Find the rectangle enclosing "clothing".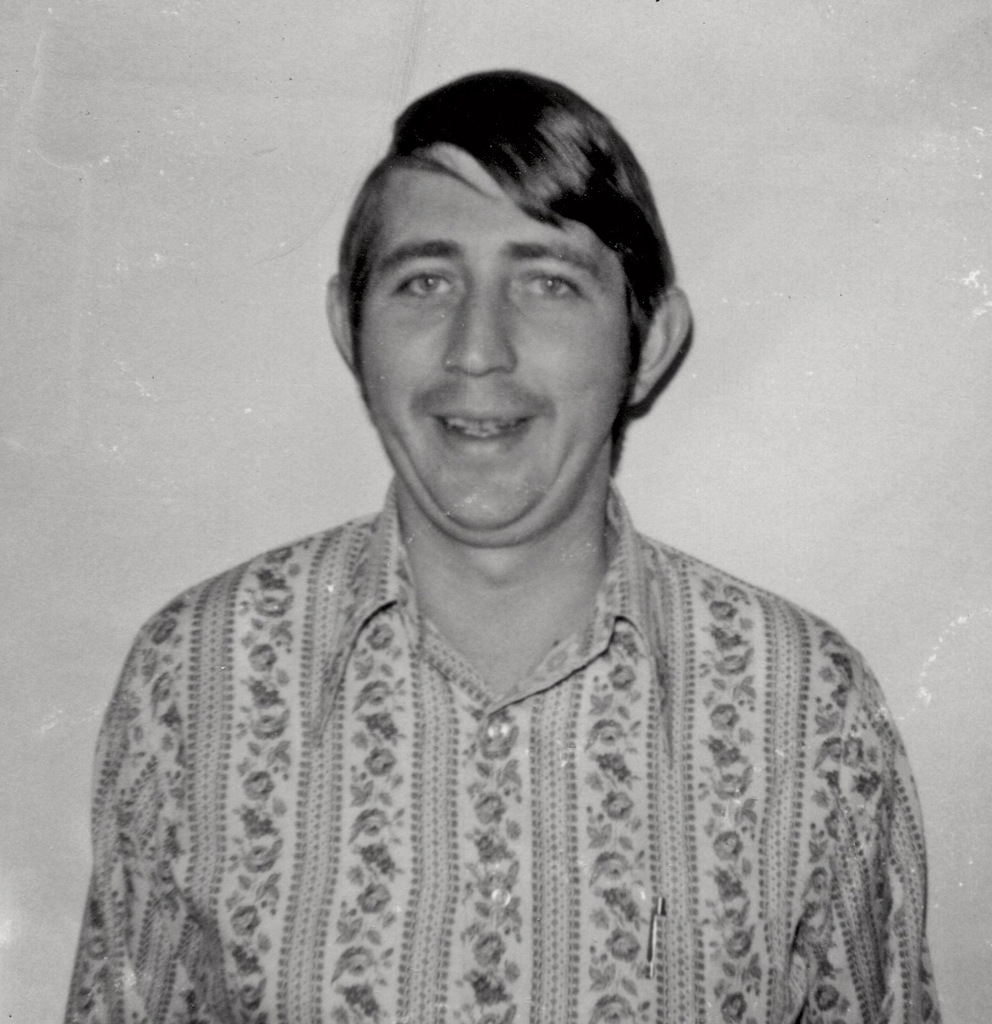
BBox(55, 461, 914, 1009).
